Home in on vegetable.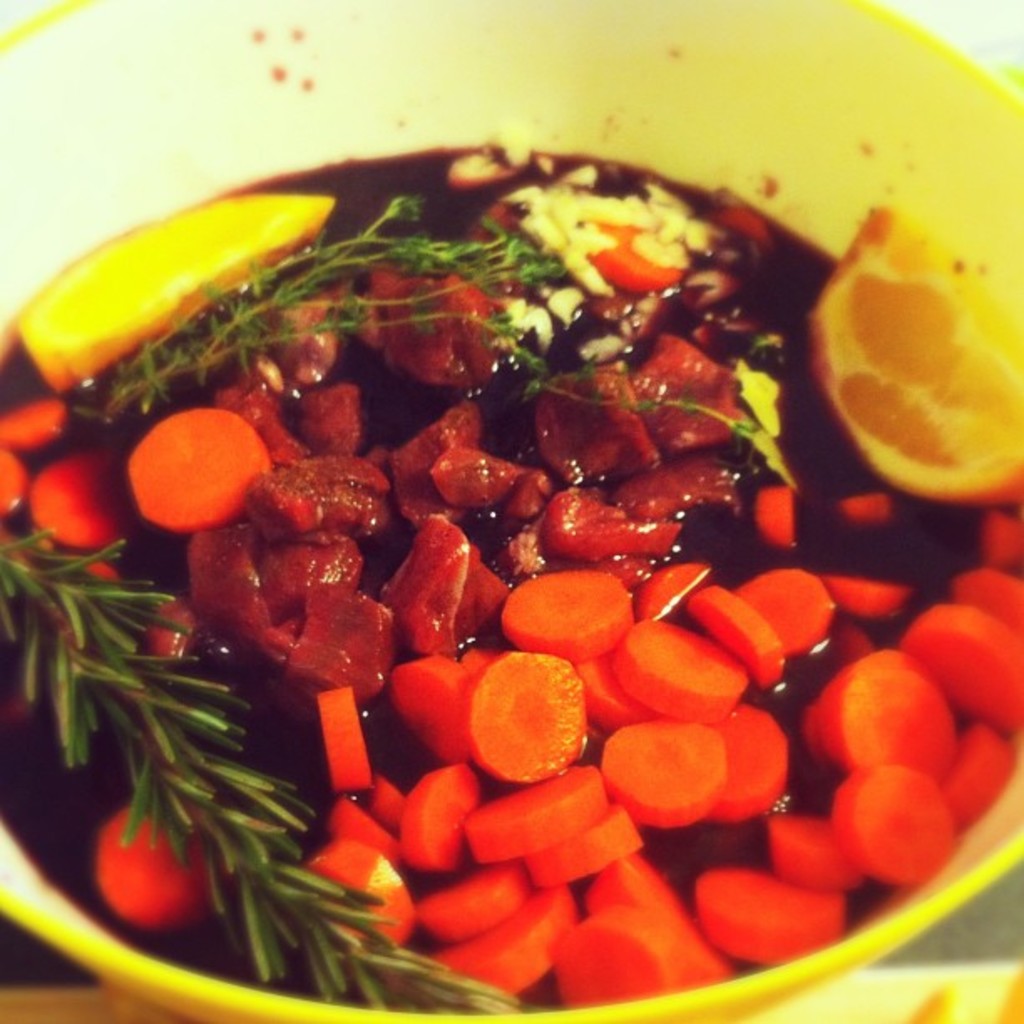
Homed in at bbox=(99, 812, 224, 934).
